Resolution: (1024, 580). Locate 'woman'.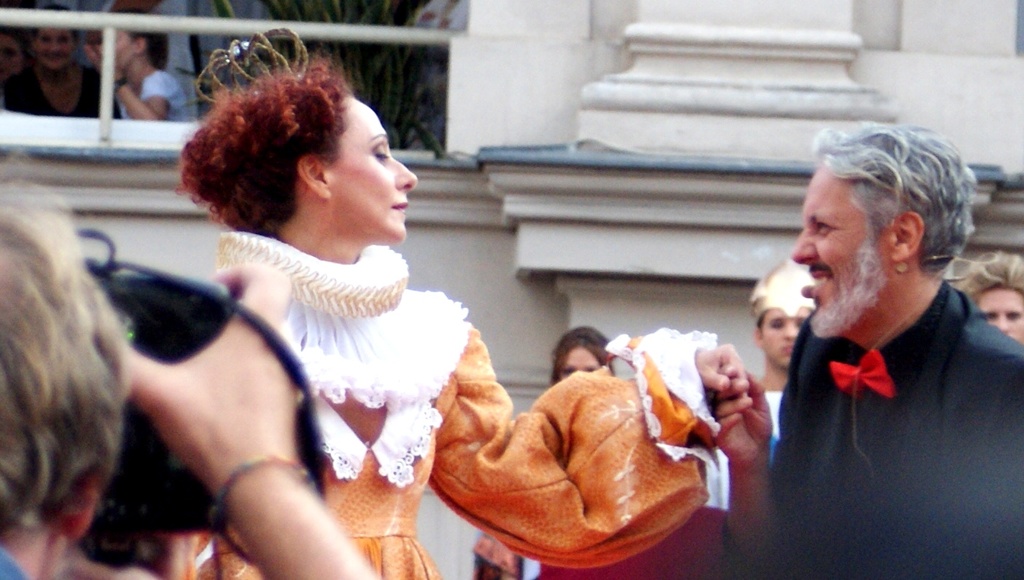
Rect(551, 326, 616, 388).
